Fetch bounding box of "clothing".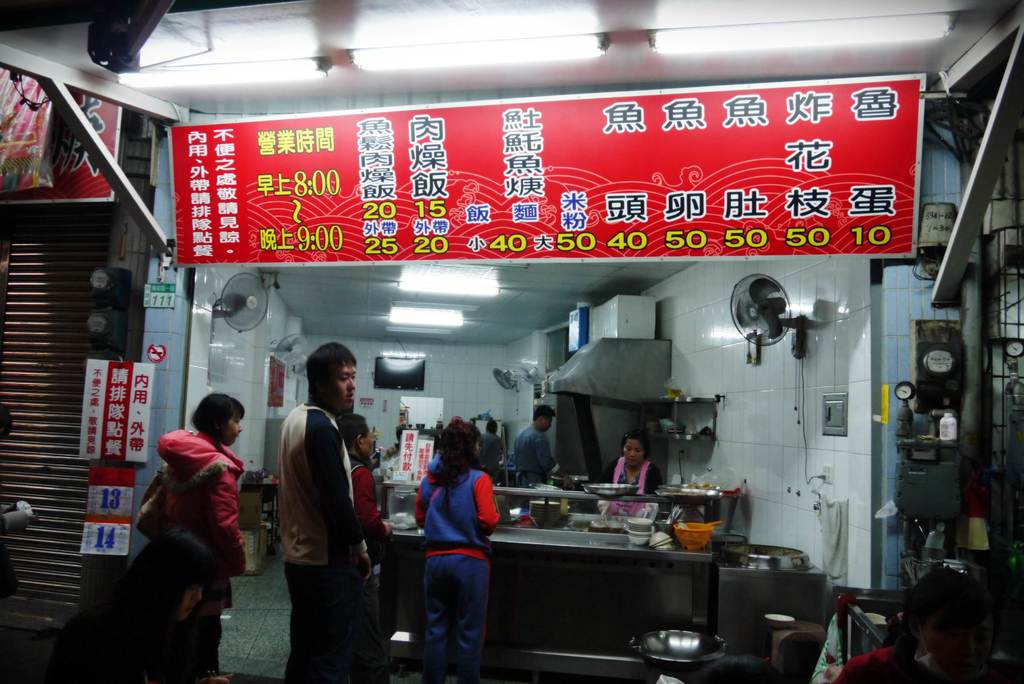
Bbox: Rect(278, 402, 385, 683).
